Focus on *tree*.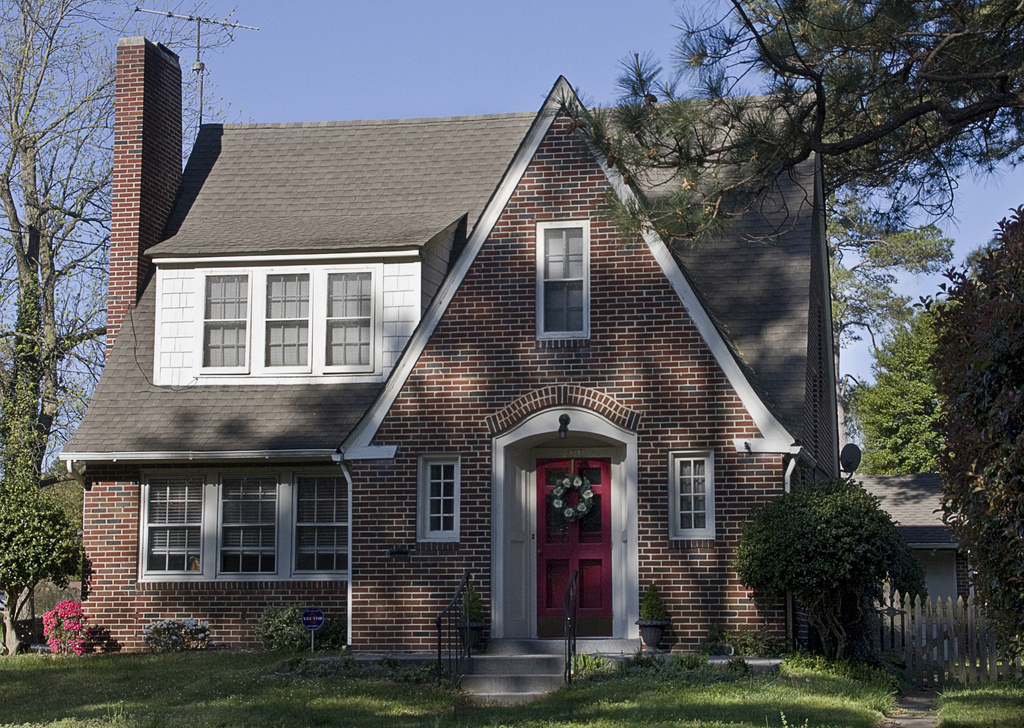
Focused at <bbox>819, 202, 951, 384</bbox>.
